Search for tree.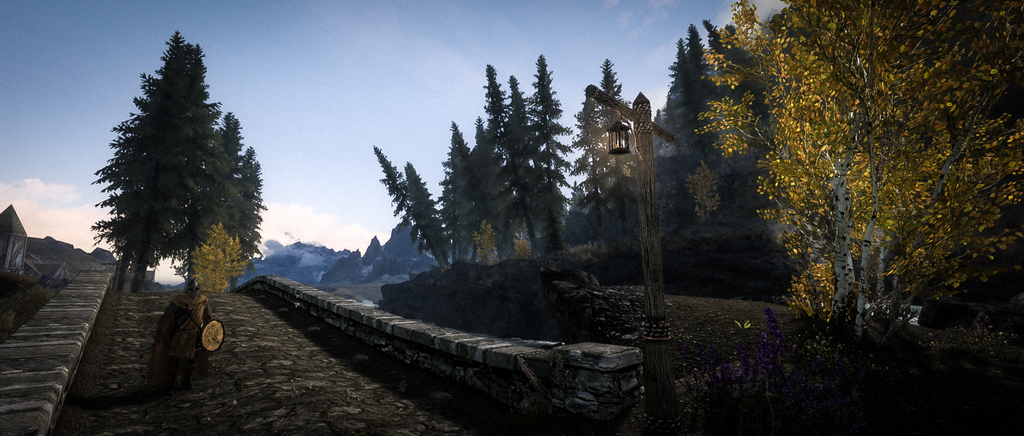
Found at left=170, top=109, right=265, bottom=297.
